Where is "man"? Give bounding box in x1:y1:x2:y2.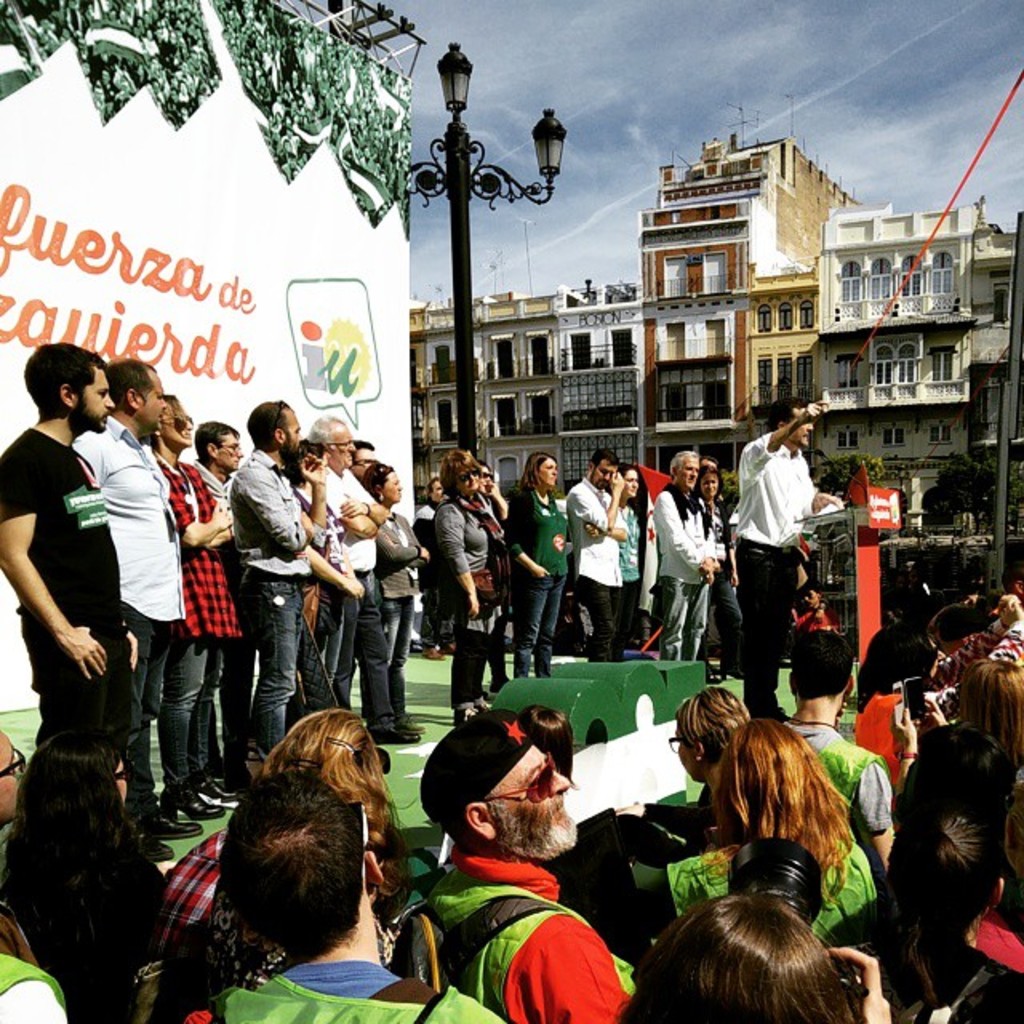
382:706:640:1022.
